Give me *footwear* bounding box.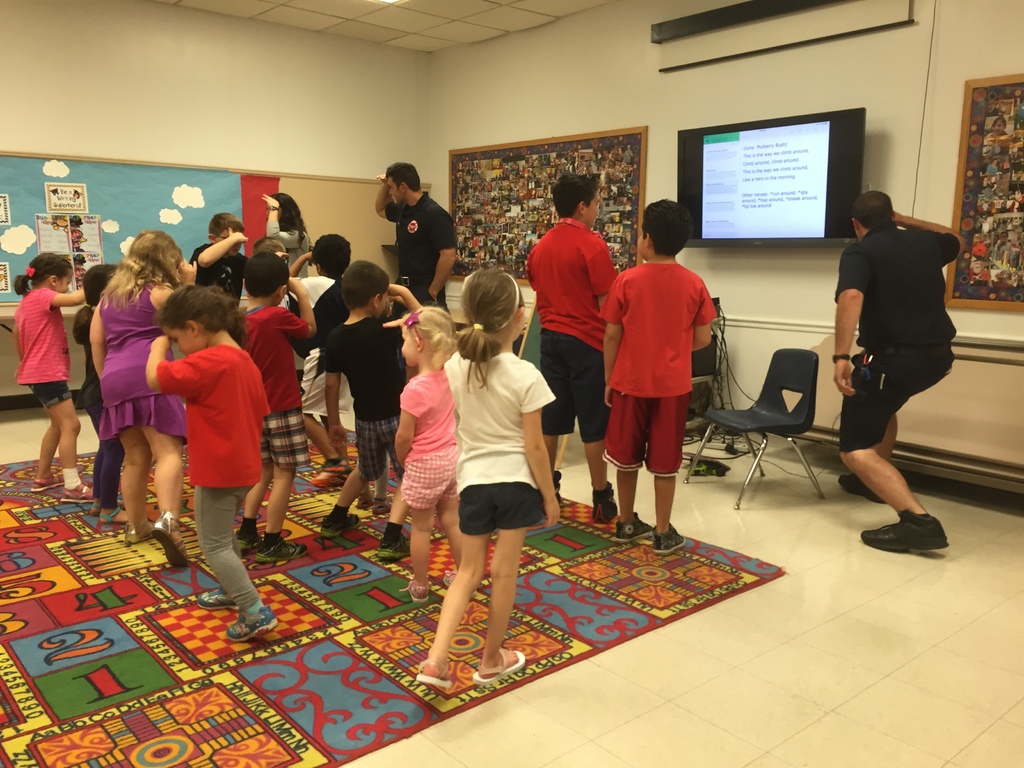
865, 499, 952, 566.
